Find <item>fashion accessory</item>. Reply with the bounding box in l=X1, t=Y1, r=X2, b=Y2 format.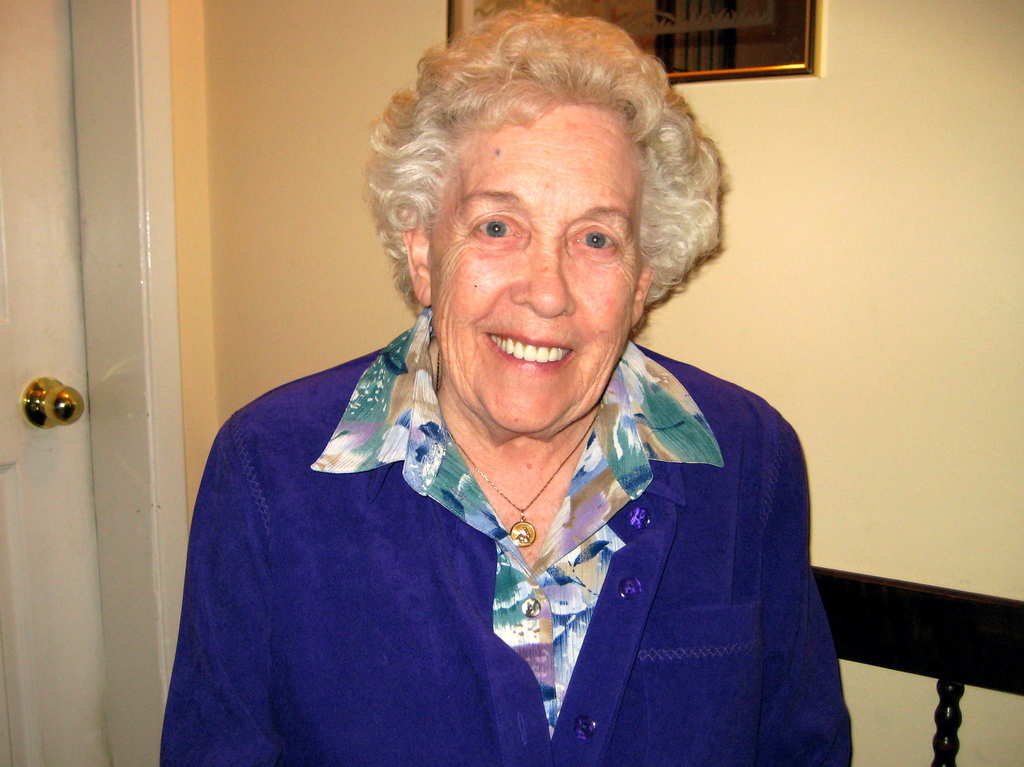
l=445, t=410, r=604, b=550.
